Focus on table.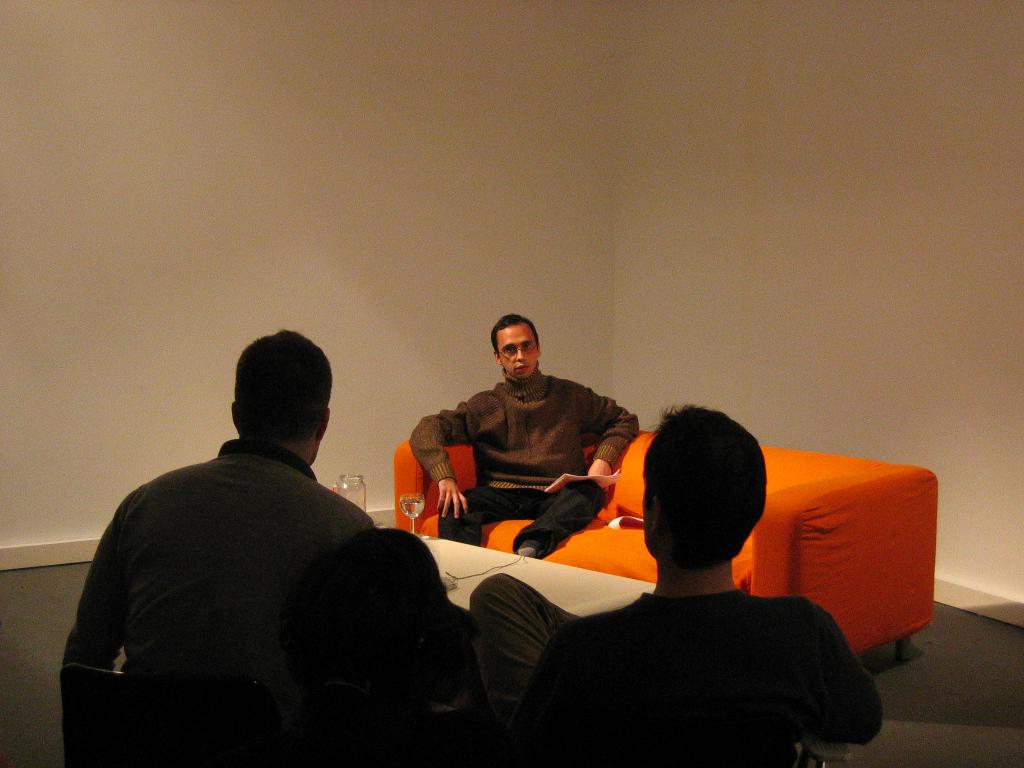
Focused at (413,529,659,626).
